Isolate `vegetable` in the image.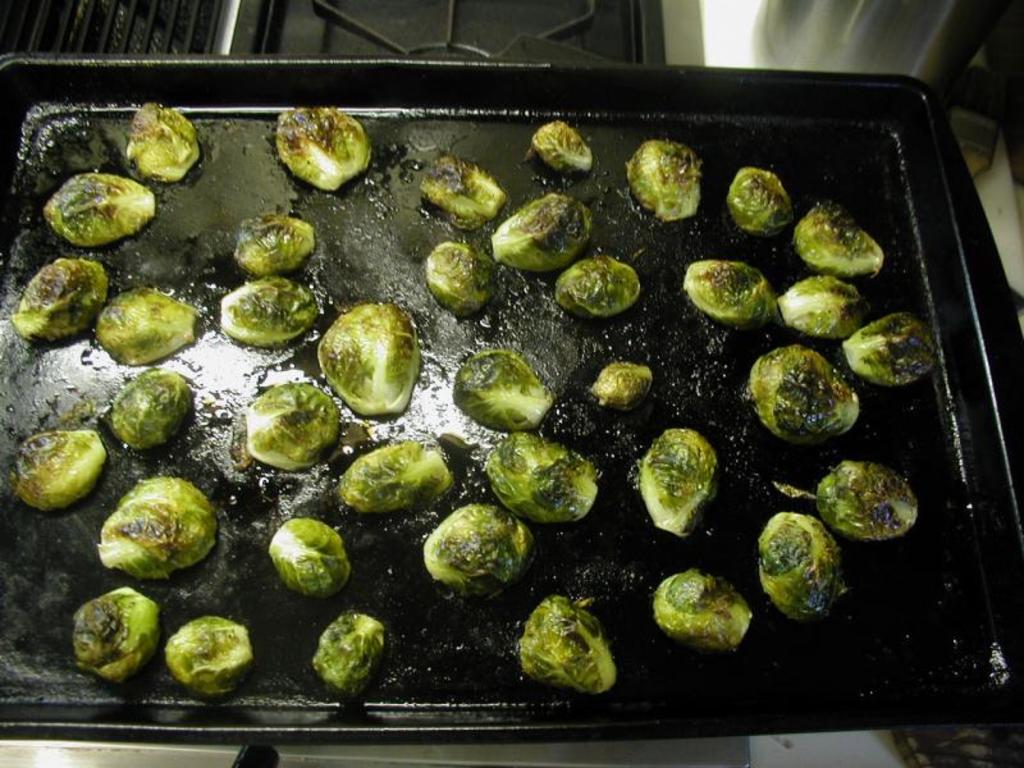
Isolated region: (left=525, top=120, right=591, bottom=174).
